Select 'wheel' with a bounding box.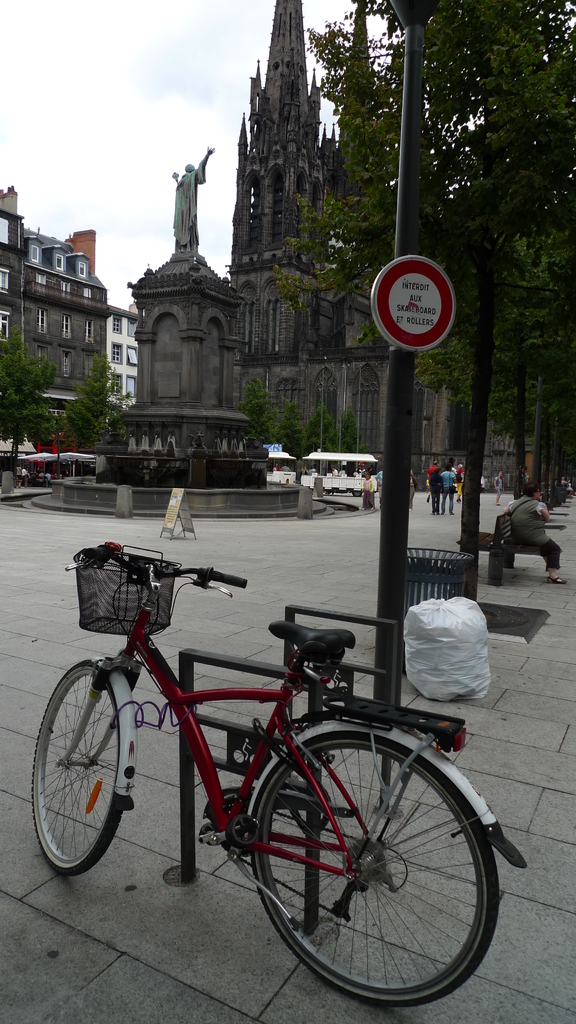
27/653/129/881.
